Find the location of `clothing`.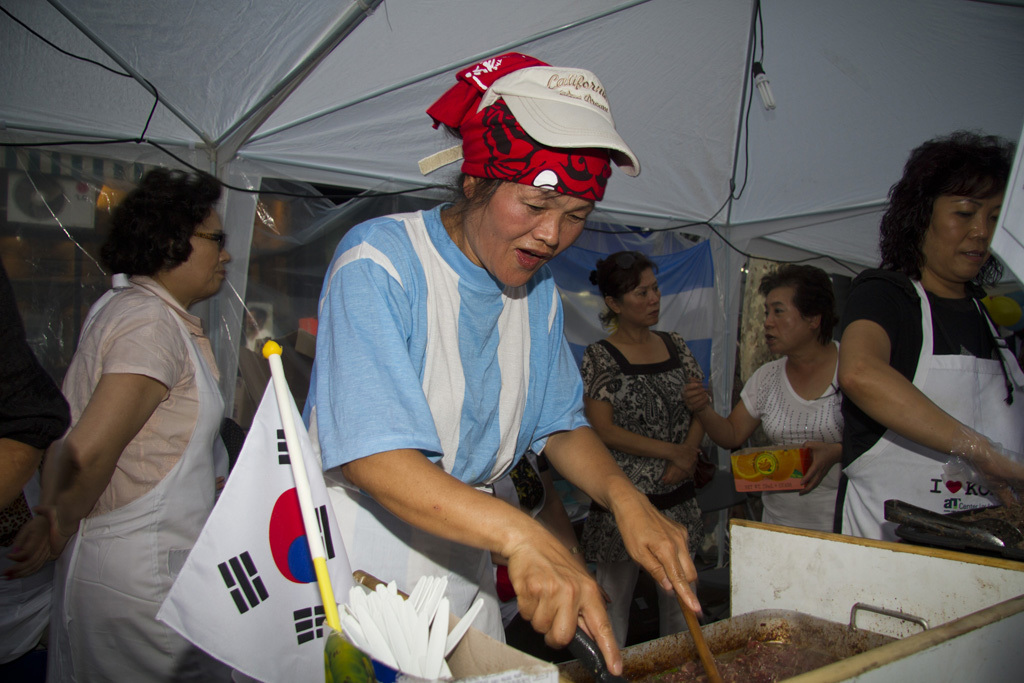
Location: 485, 448, 590, 667.
